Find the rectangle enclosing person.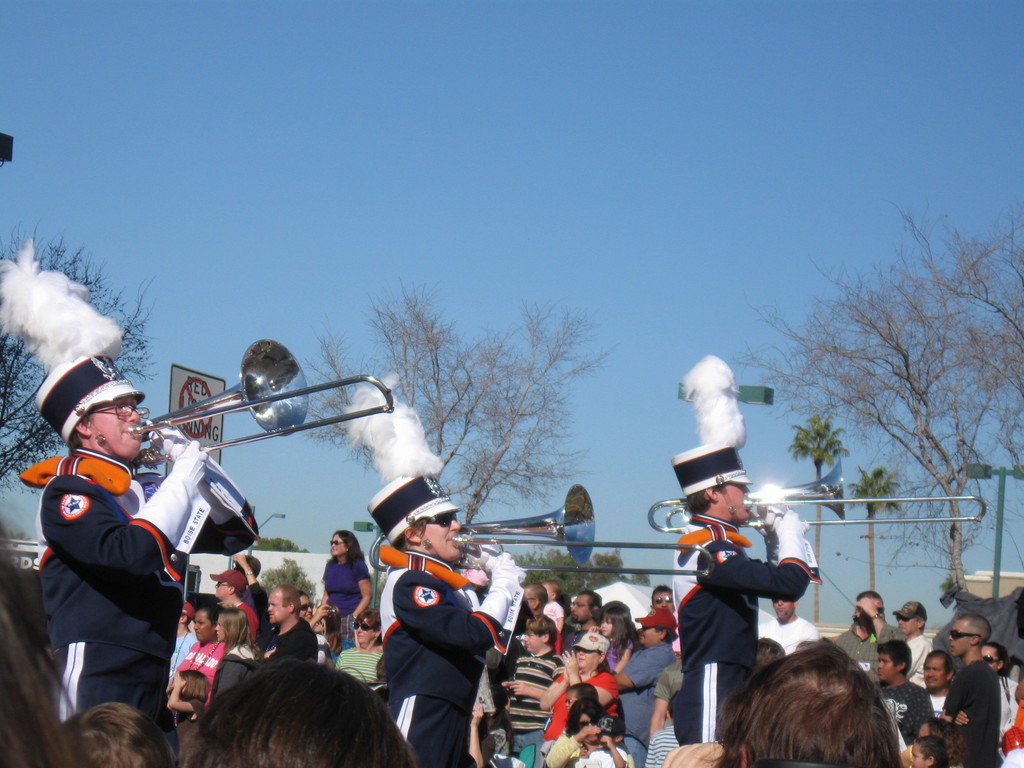
bbox(541, 703, 634, 767).
